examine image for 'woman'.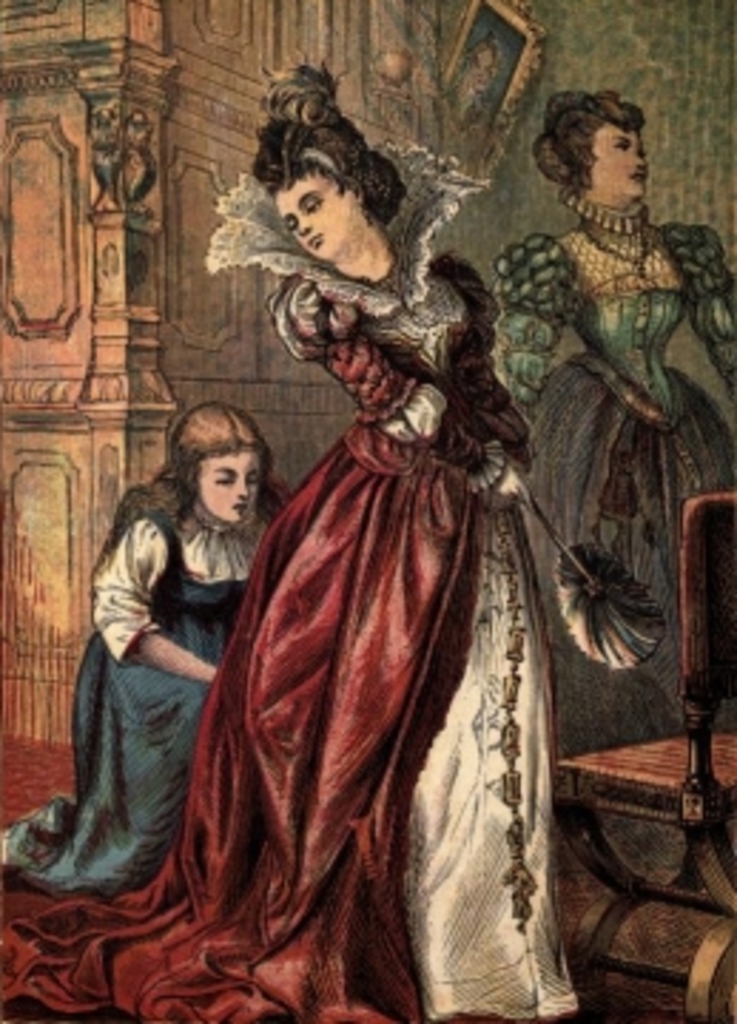
Examination result: box(489, 85, 734, 751).
